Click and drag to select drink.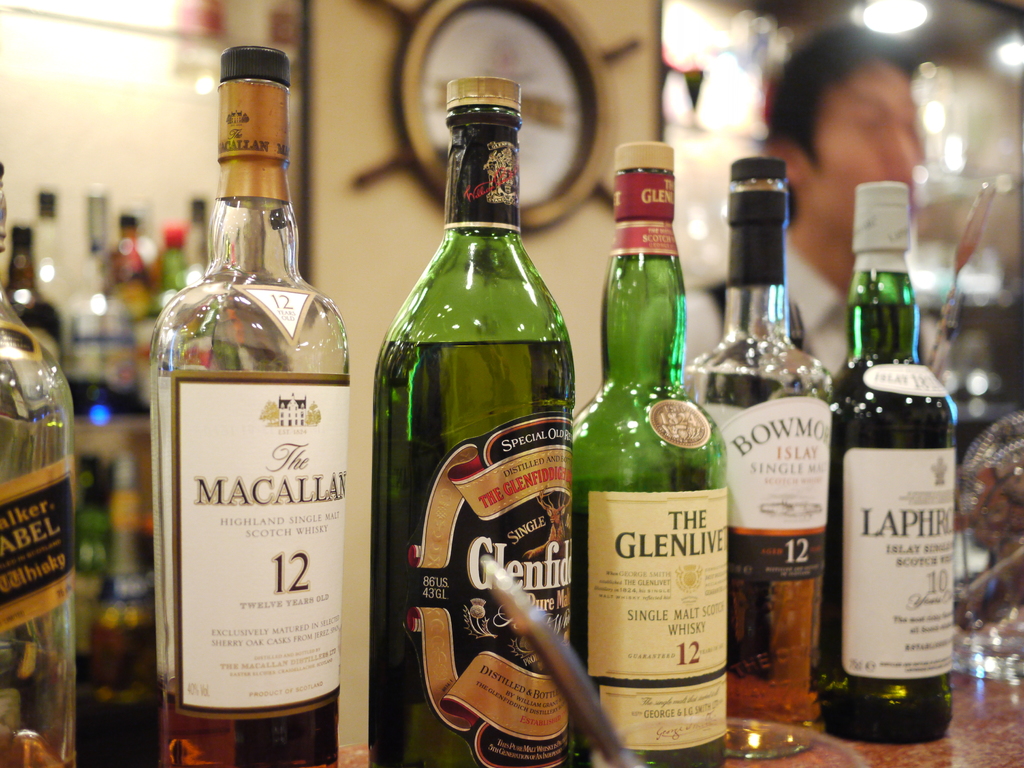
Selection: BBox(374, 338, 577, 767).
